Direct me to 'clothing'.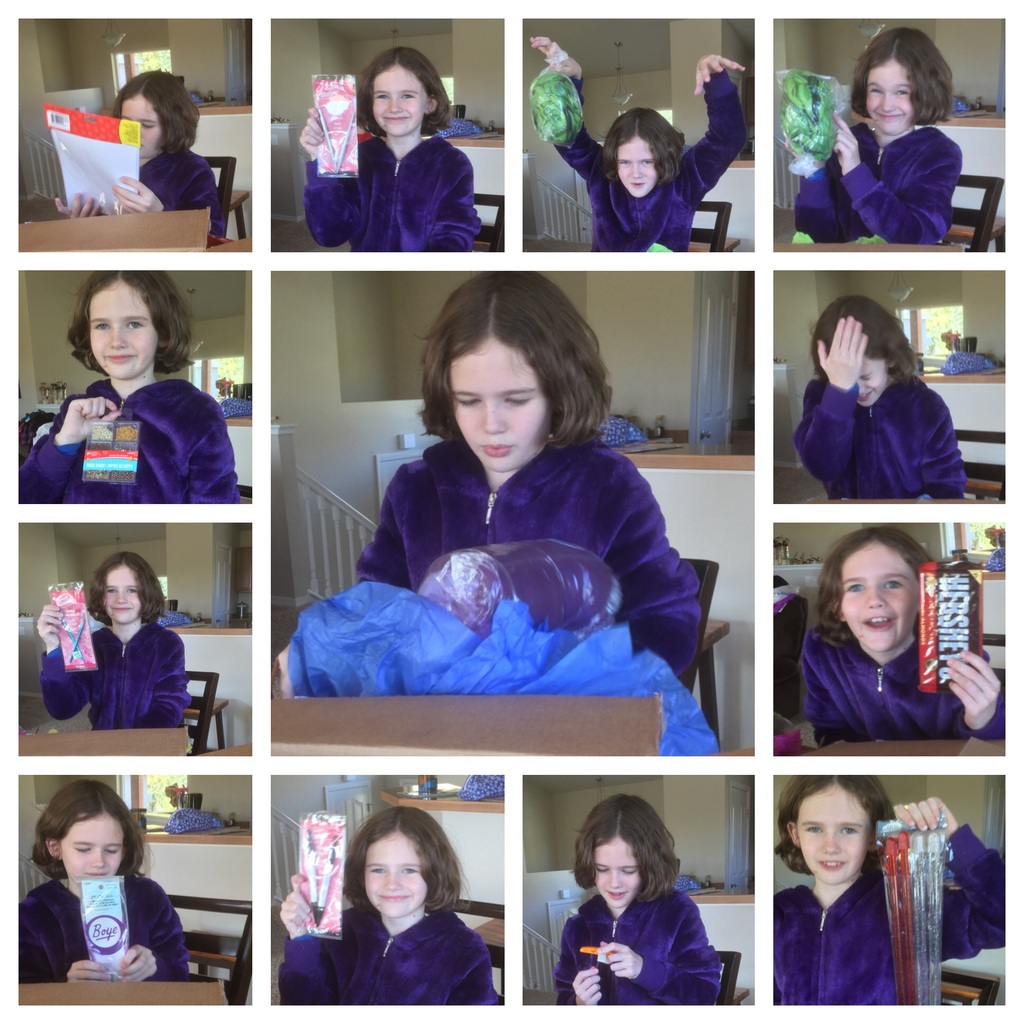
Direction: locate(305, 131, 486, 253).
